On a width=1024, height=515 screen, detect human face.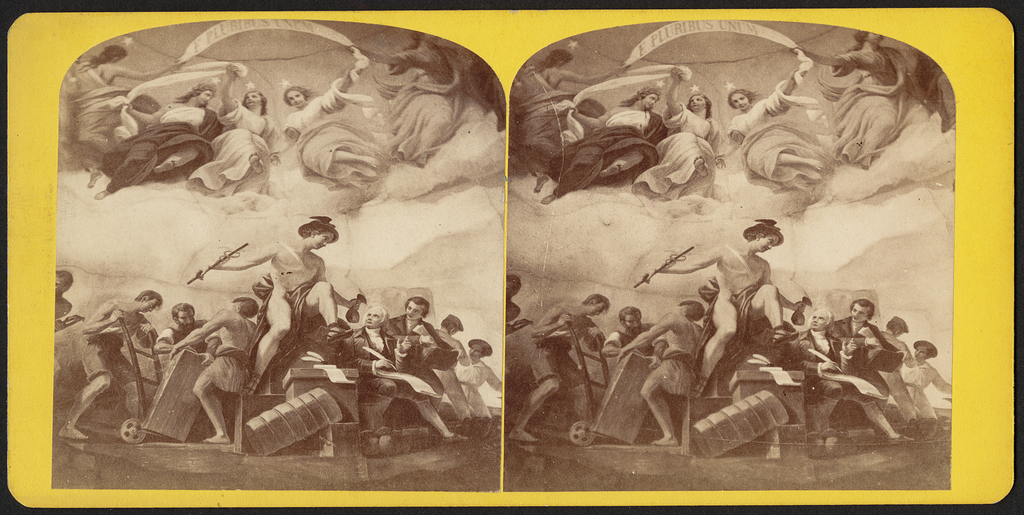
pyautogui.locateOnScreen(408, 302, 426, 318).
